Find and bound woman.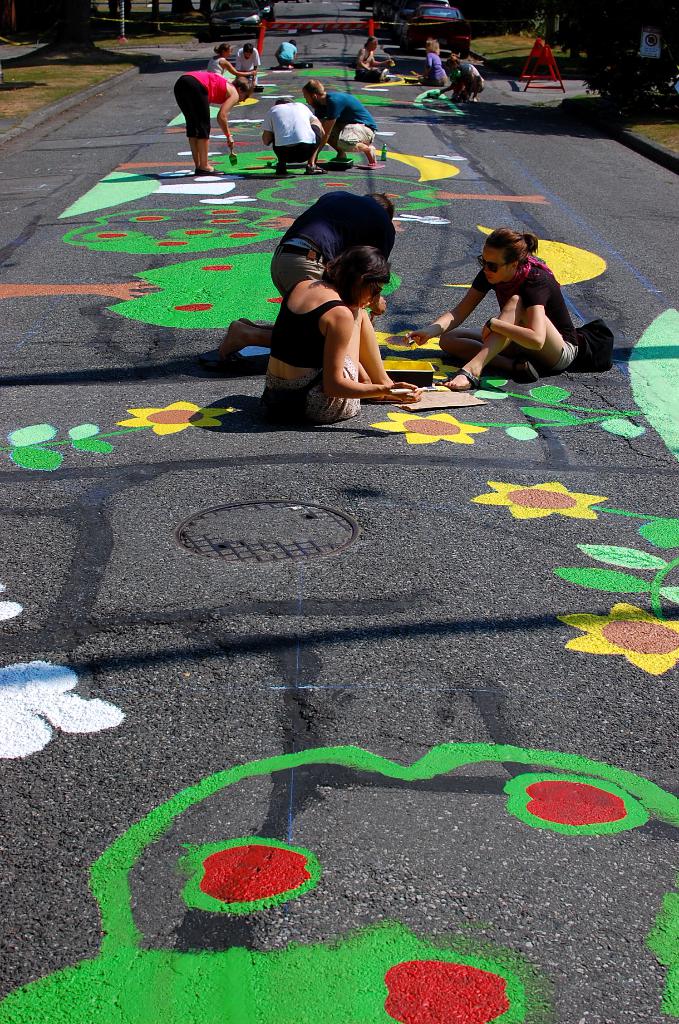
Bound: select_region(443, 51, 482, 102).
